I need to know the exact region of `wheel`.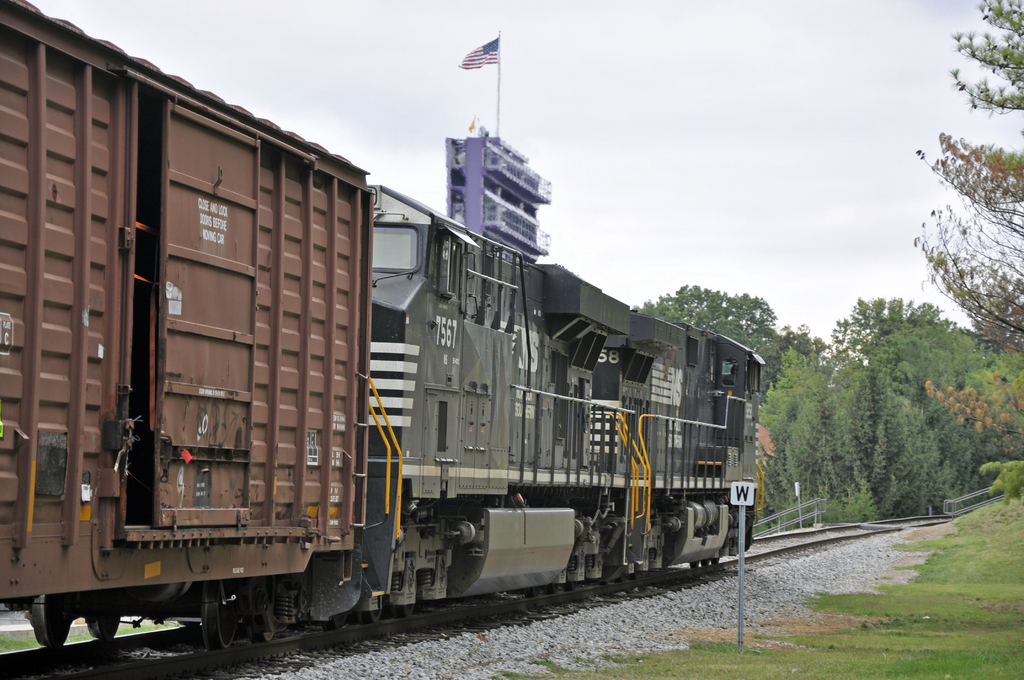
Region: (left=85, top=613, right=119, bottom=640).
